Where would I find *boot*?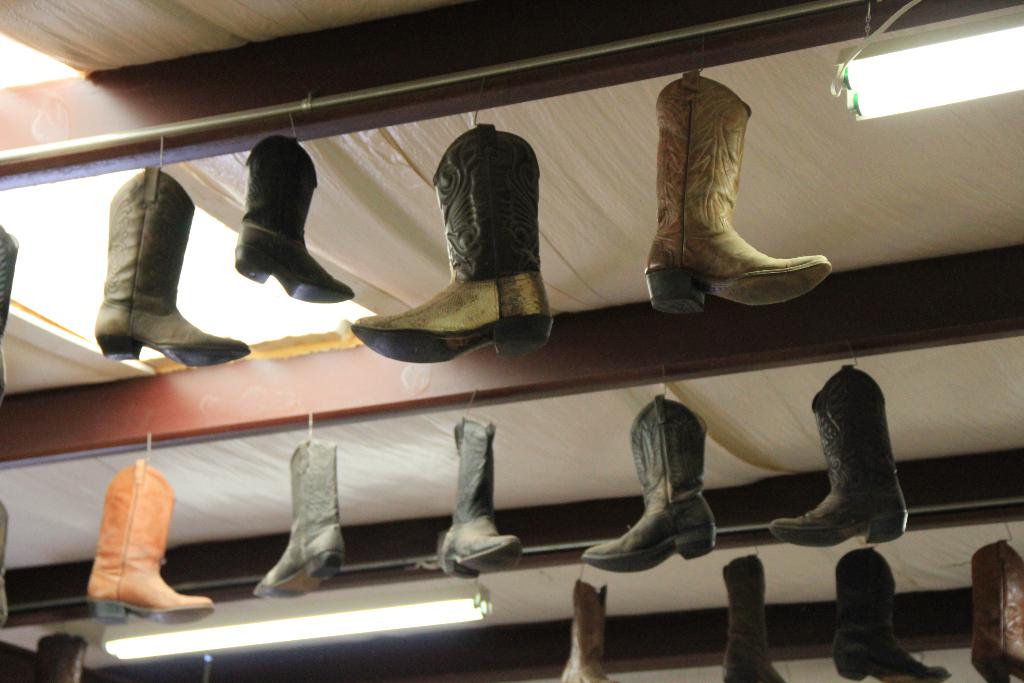
At (x1=838, y1=554, x2=950, y2=682).
